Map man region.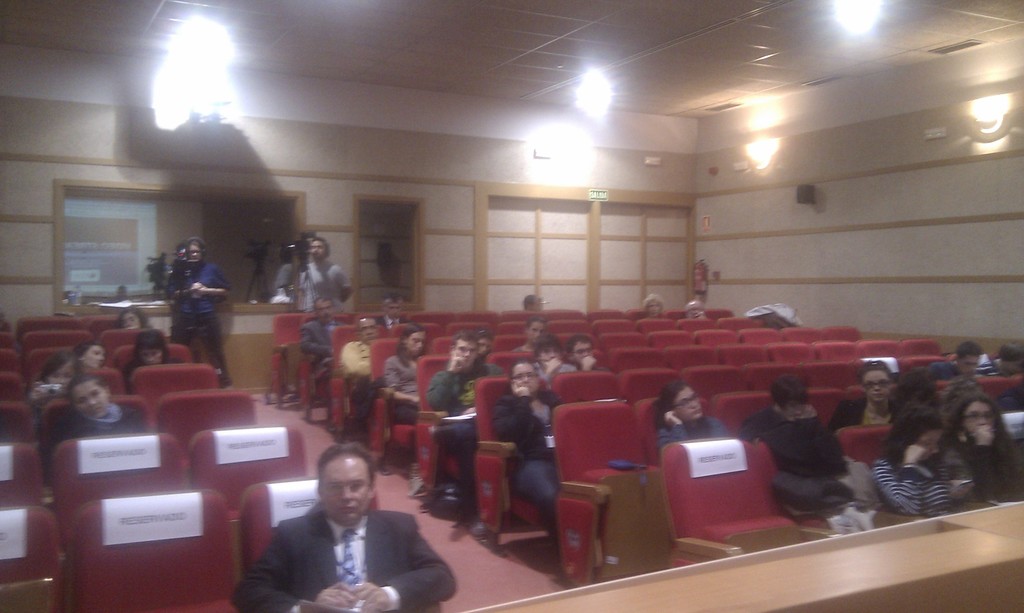
Mapped to region(524, 291, 545, 313).
